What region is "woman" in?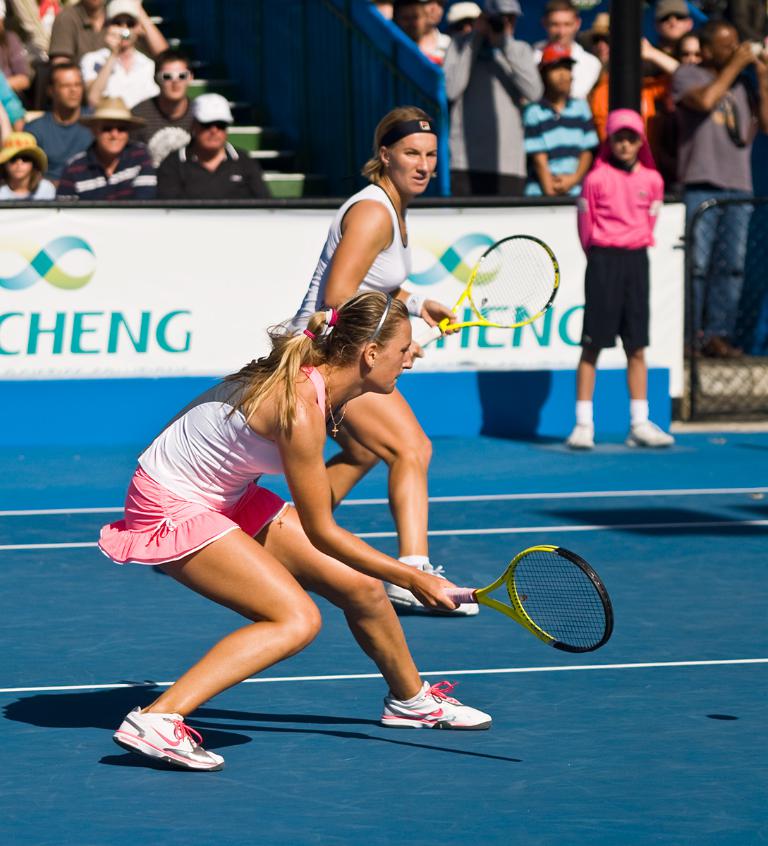
bbox(285, 102, 481, 618).
